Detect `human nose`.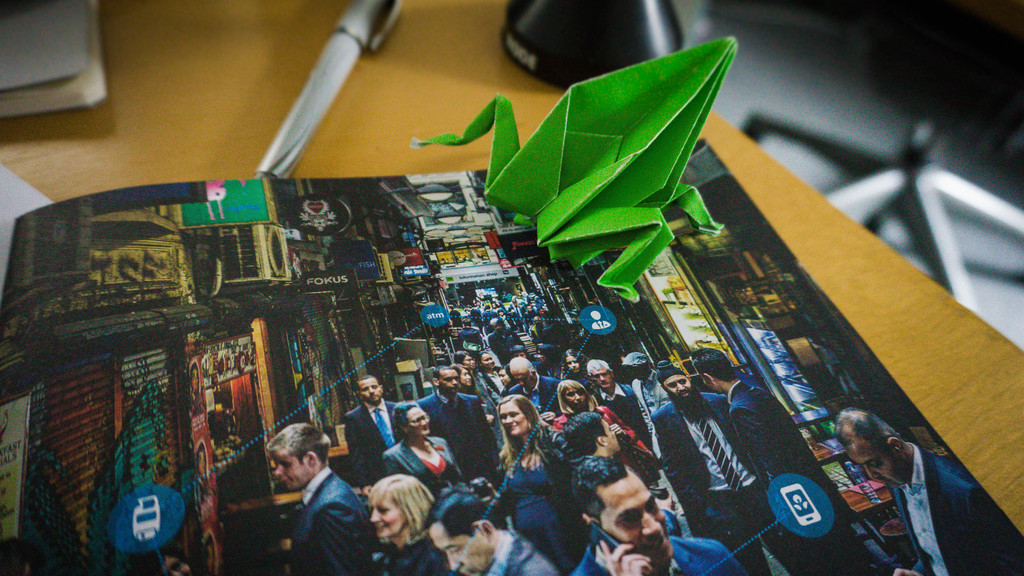
Detected at bbox=(419, 419, 426, 426).
